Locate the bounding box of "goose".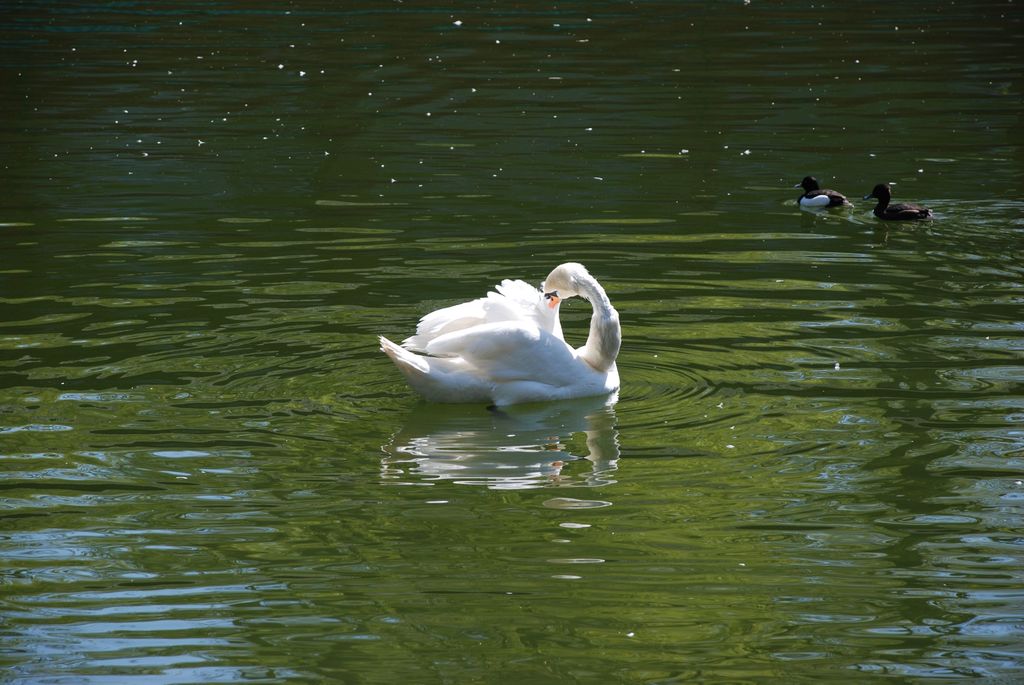
Bounding box: 794 177 846 209.
